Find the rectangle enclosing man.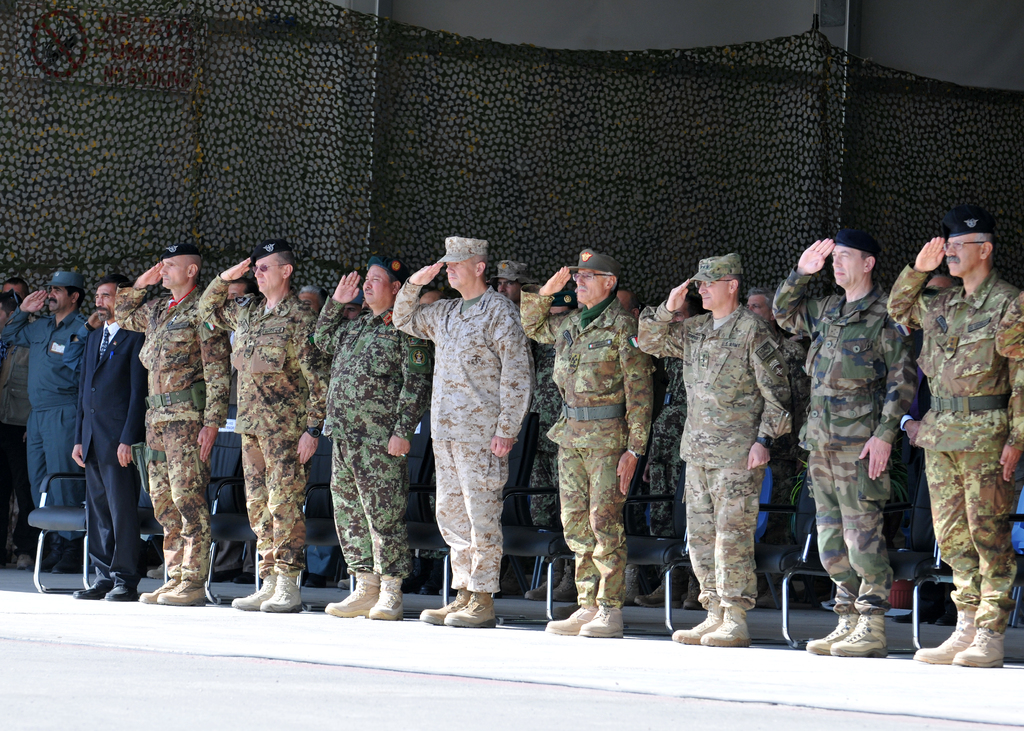
crop(887, 213, 1023, 673).
